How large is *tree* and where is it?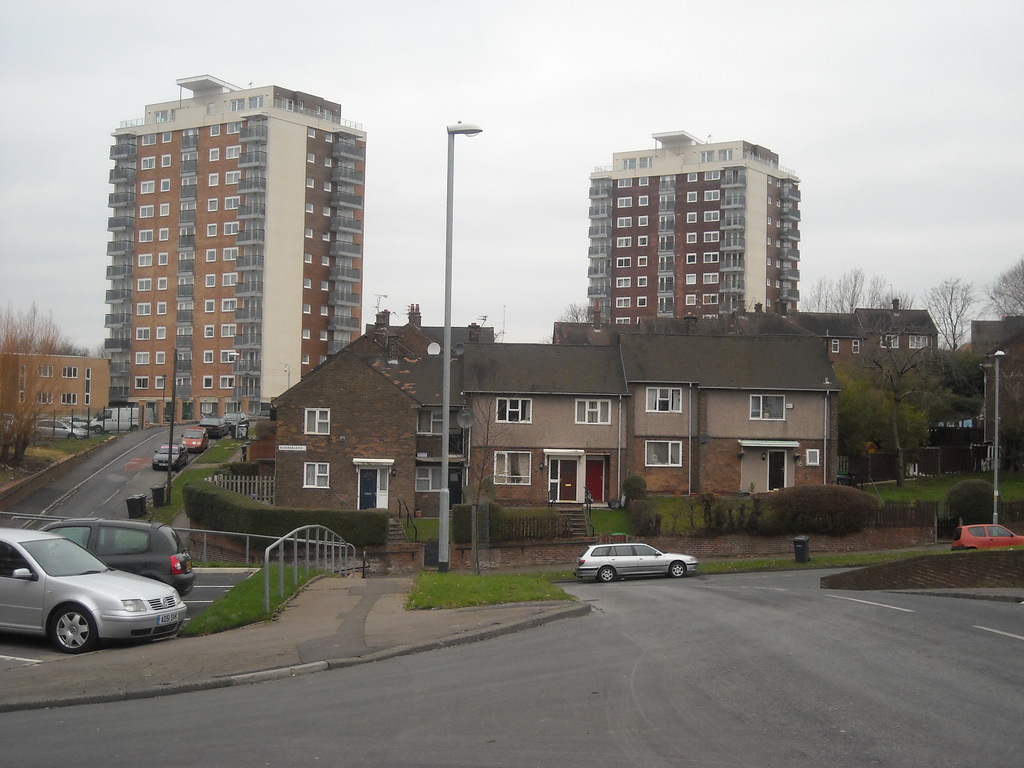
Bounding box: [left=950, top=333, right=1023, bottom=482].
